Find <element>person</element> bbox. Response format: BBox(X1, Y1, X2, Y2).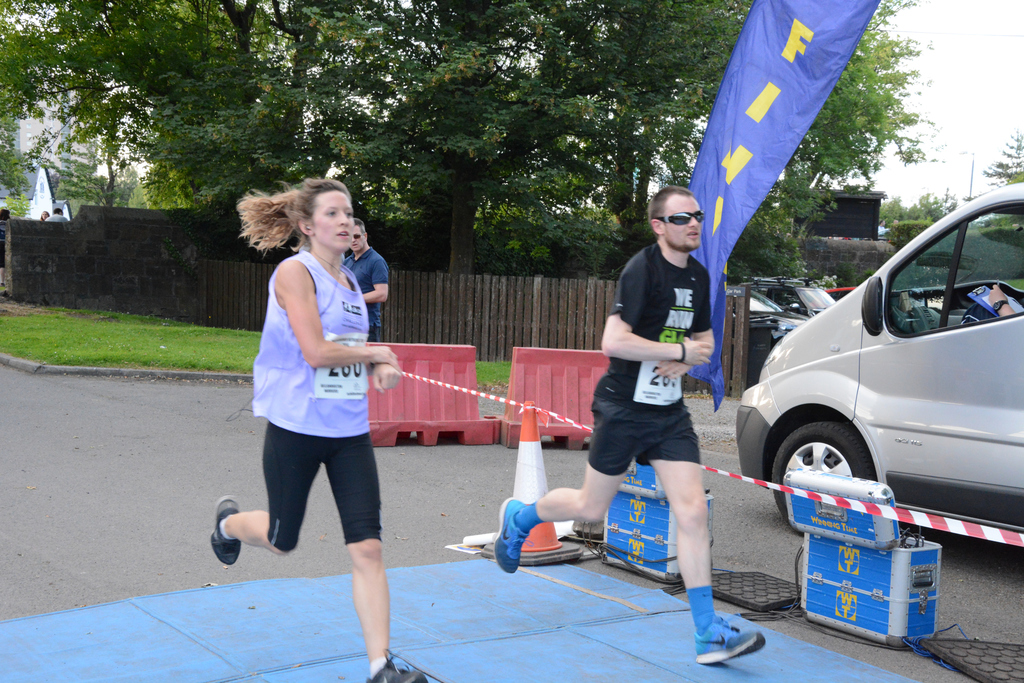
BBox(38, 208, 47, 222).
